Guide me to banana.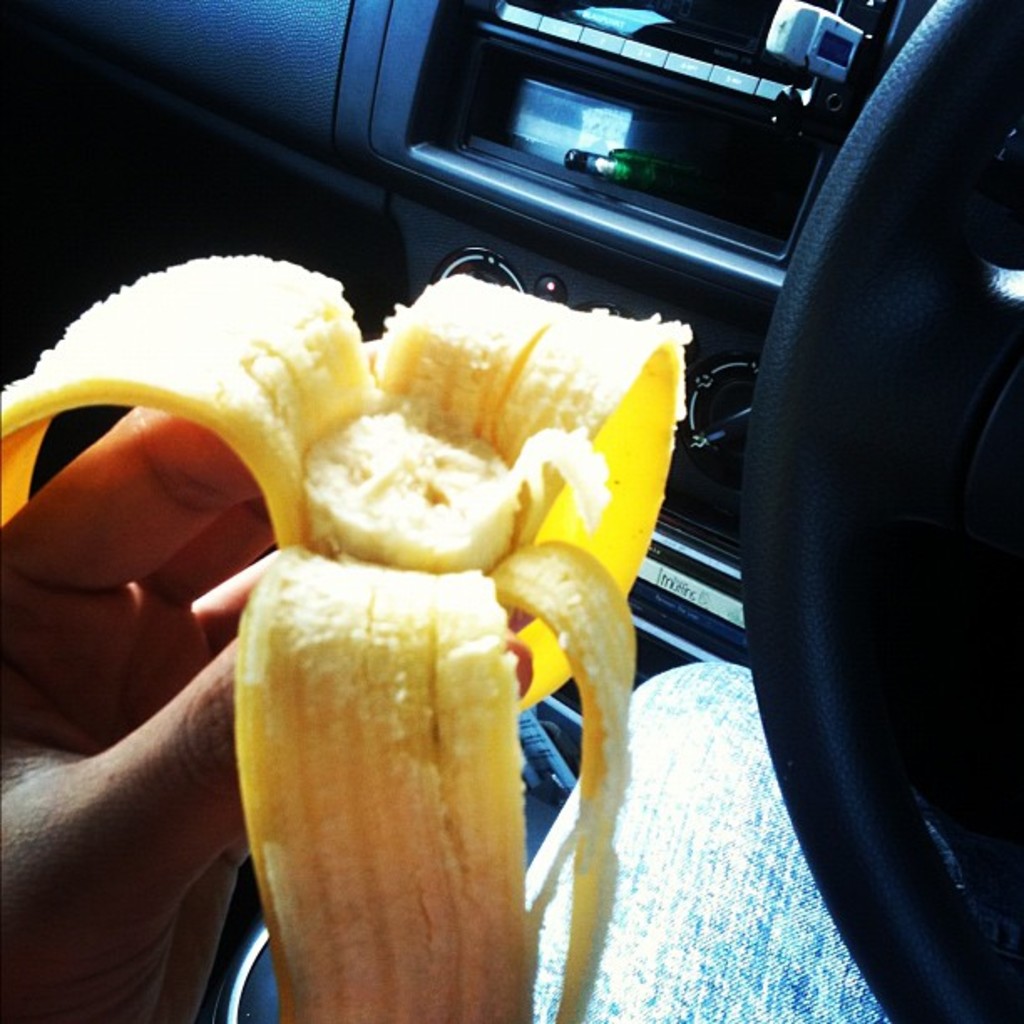
Guidance: Rect(57, 216, 678, 885).
